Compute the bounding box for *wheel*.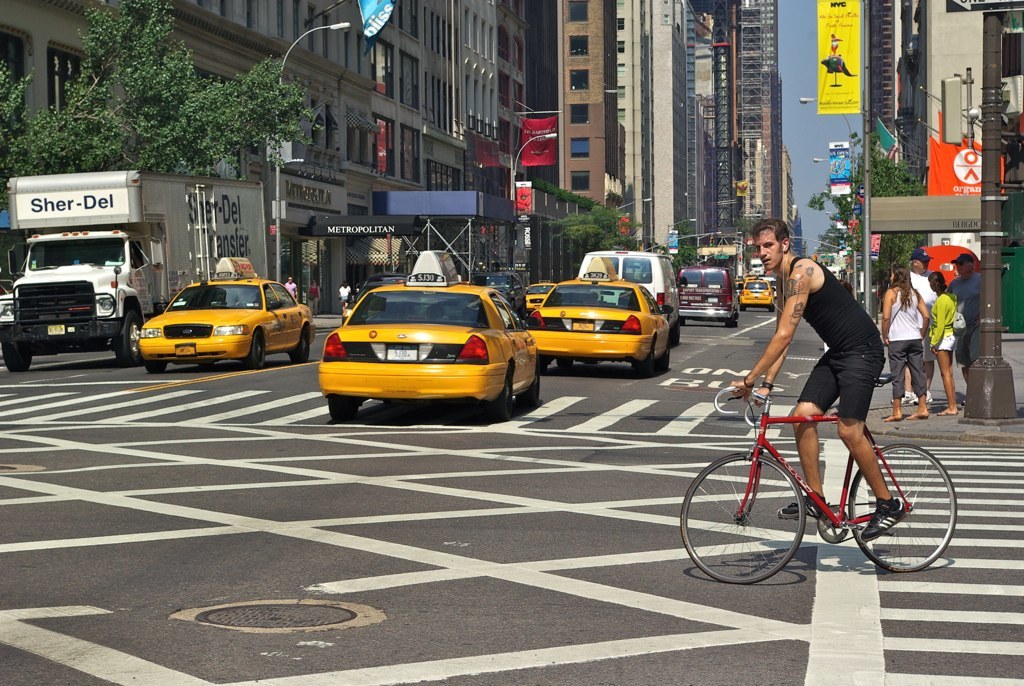
bbox=(145, 357, 167, 374).
